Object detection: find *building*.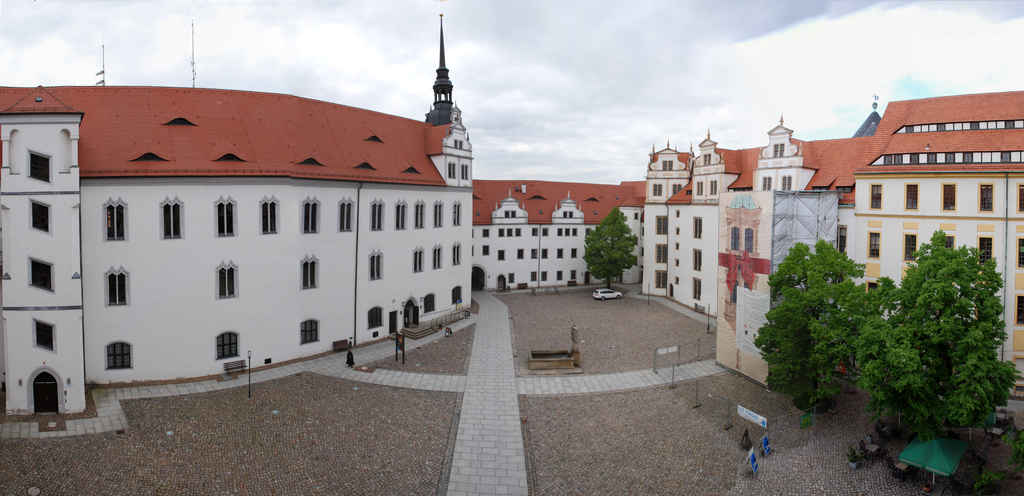
0, 10, 474, 420.
